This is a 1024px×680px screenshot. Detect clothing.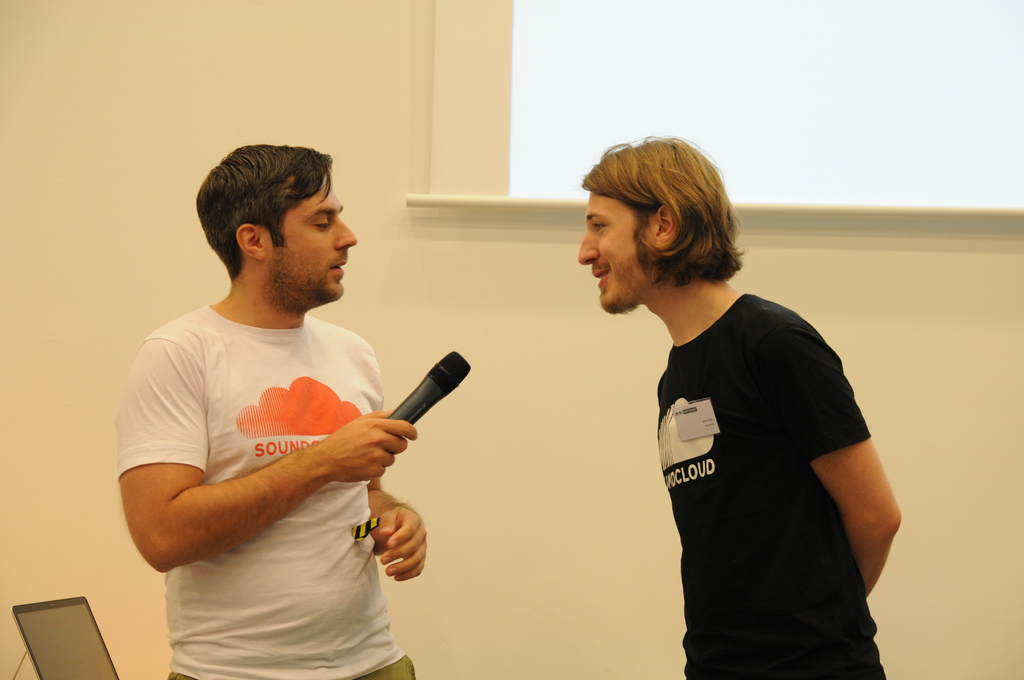
[652, 299, 881, 679].
